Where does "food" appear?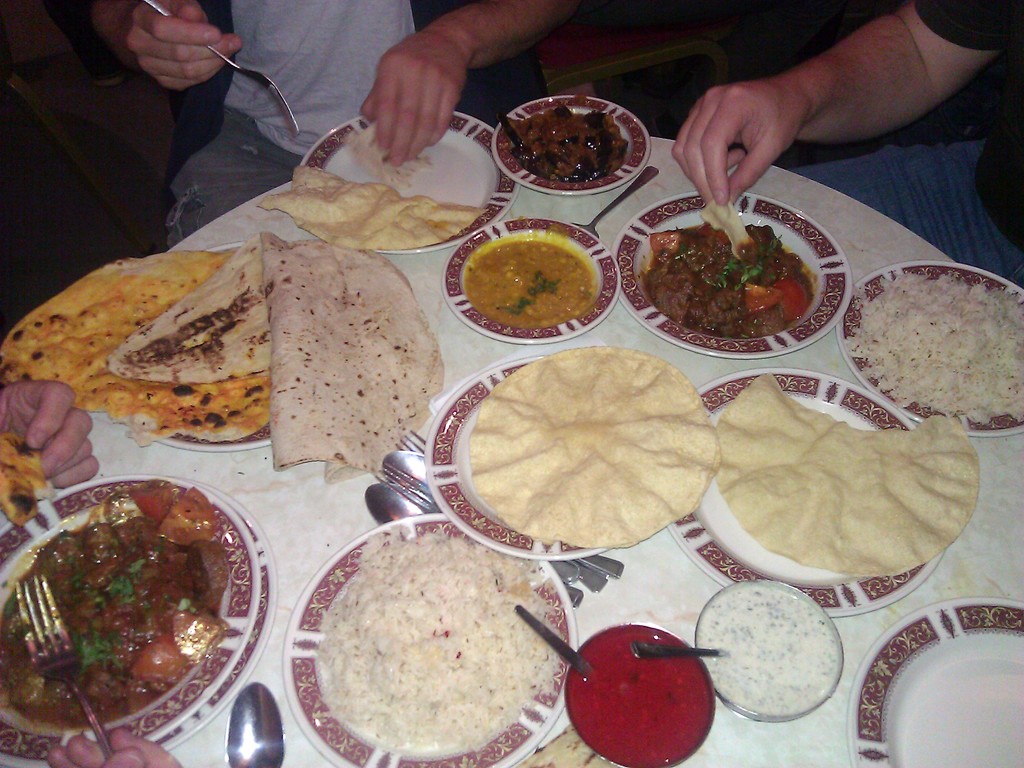
Appears at locate(642, 198, 817, 340).
